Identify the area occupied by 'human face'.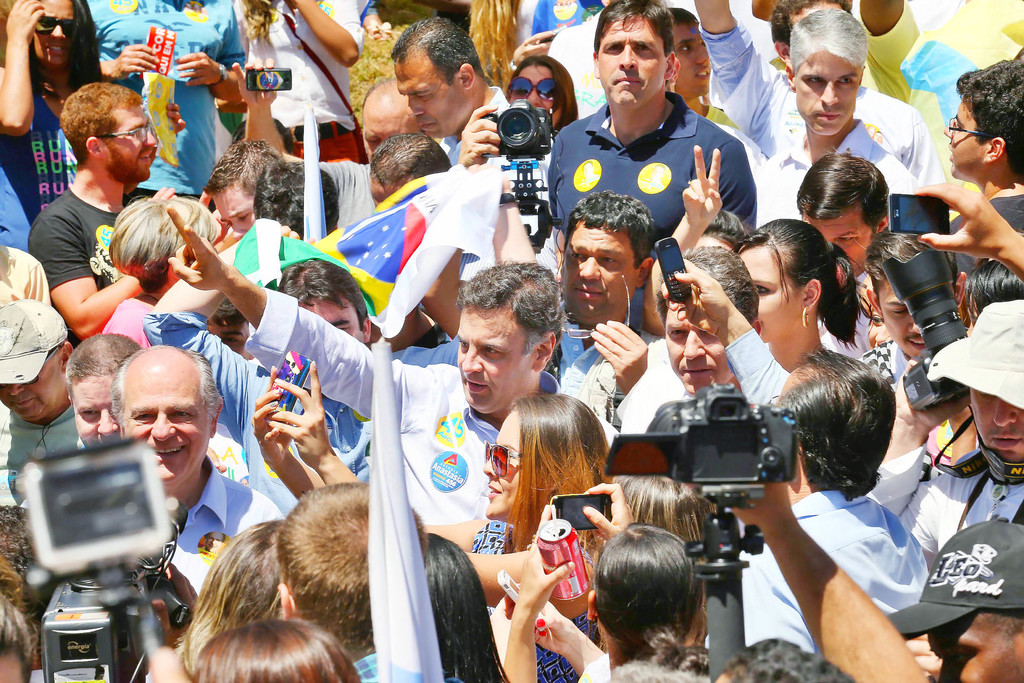
Area: 675, 21, 710, 99.
